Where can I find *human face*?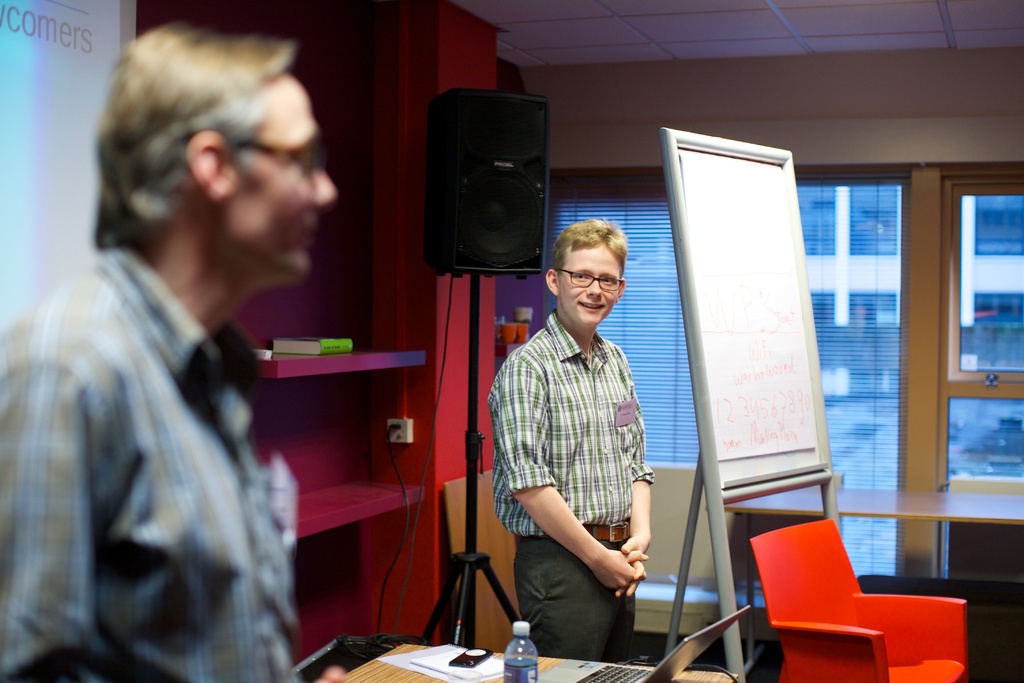
You can find it at crop(555, 243, 621, 330).
